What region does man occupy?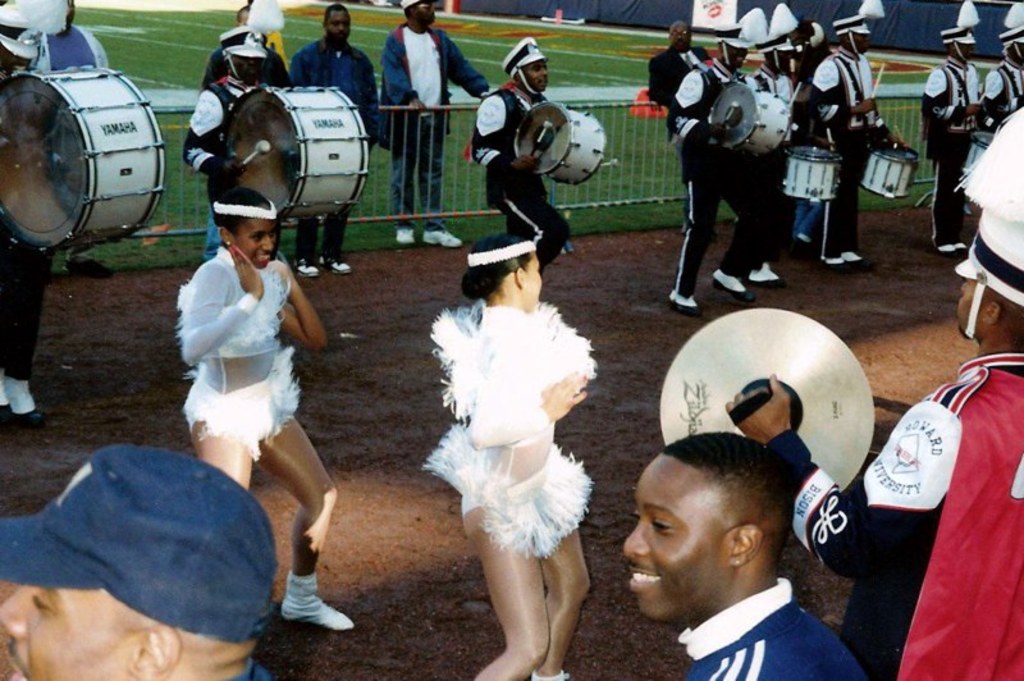
[x1=728, y1=106, x2=1023, y2=680].
